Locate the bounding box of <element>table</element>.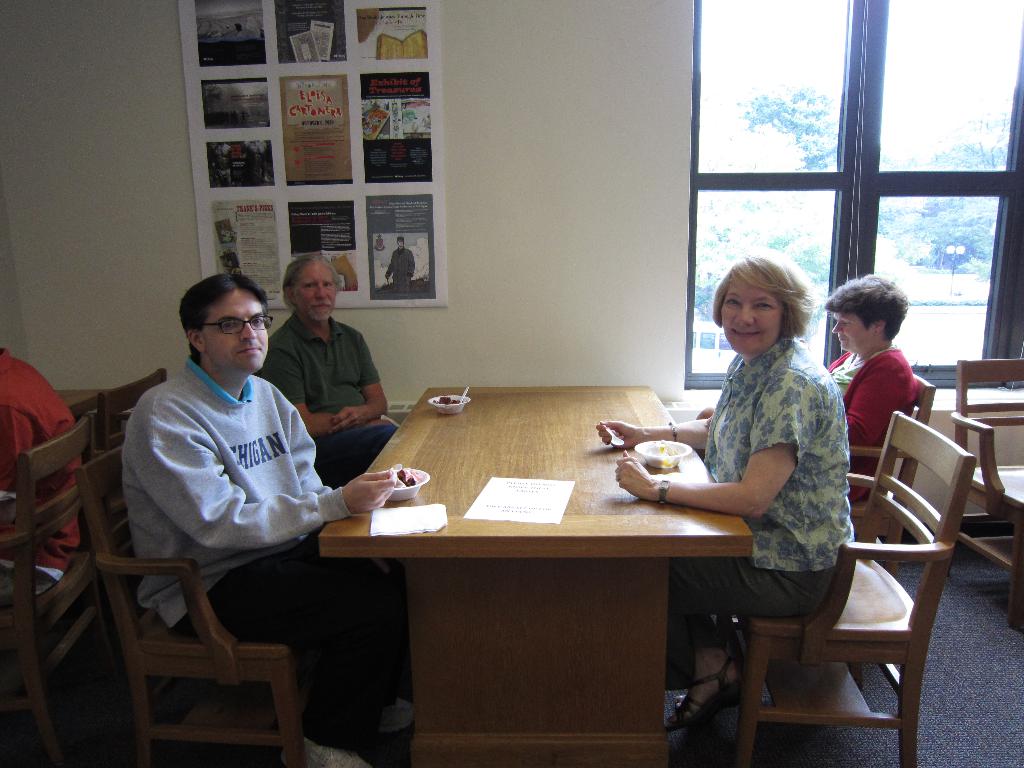
Bounding box: box(307, 385, 794, 756).
